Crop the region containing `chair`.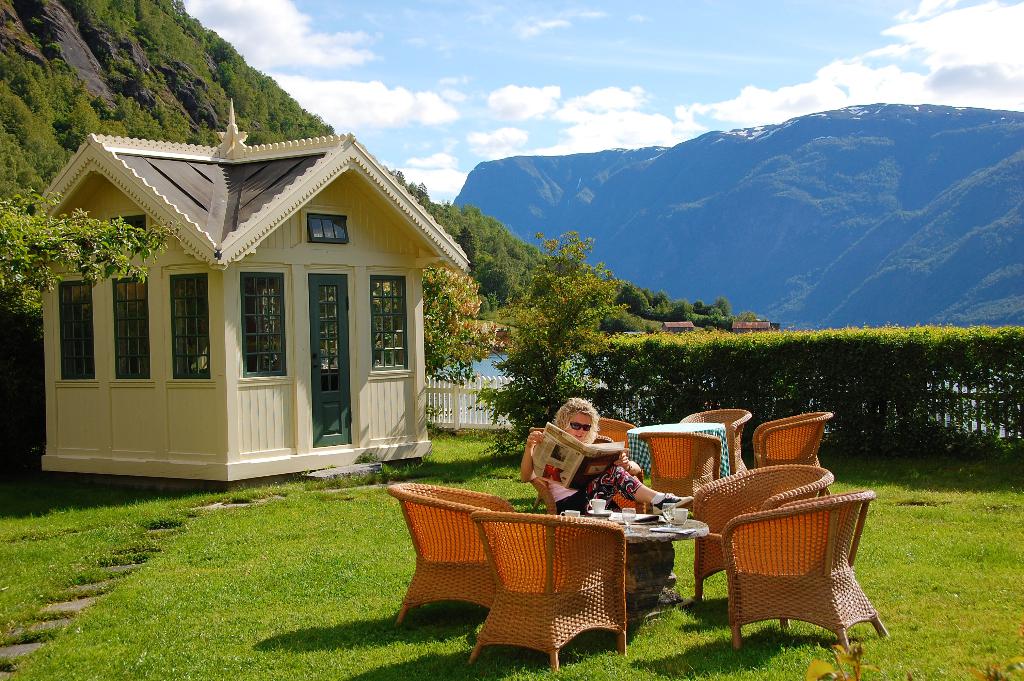
Crop region: [681, 407, 751, 475].
